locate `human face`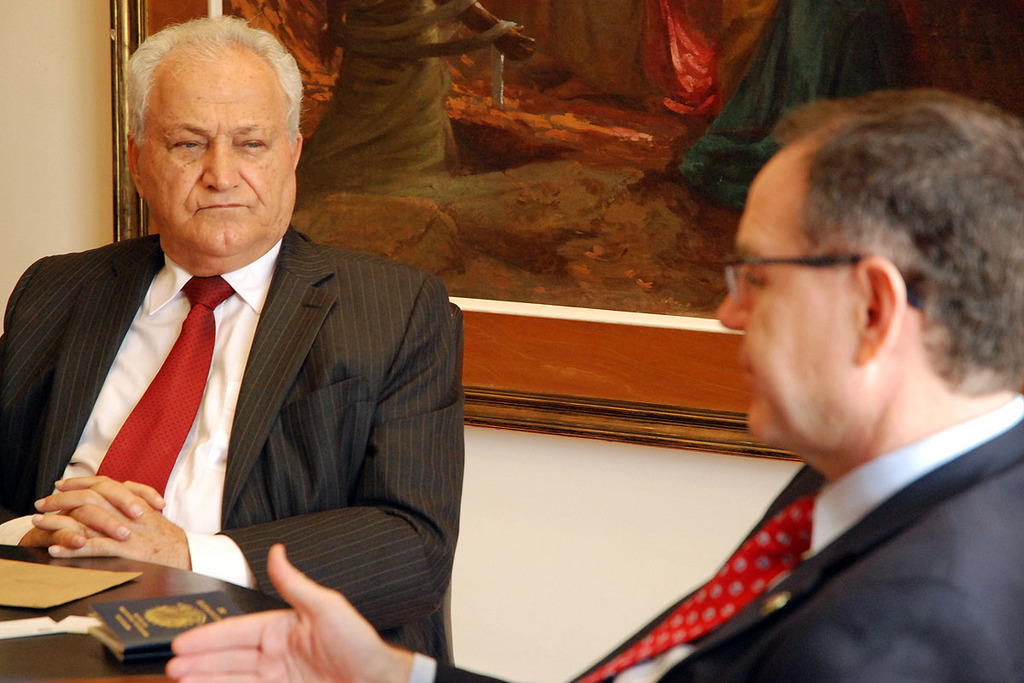
x1=723, y1=163, x2=867, y2=458
